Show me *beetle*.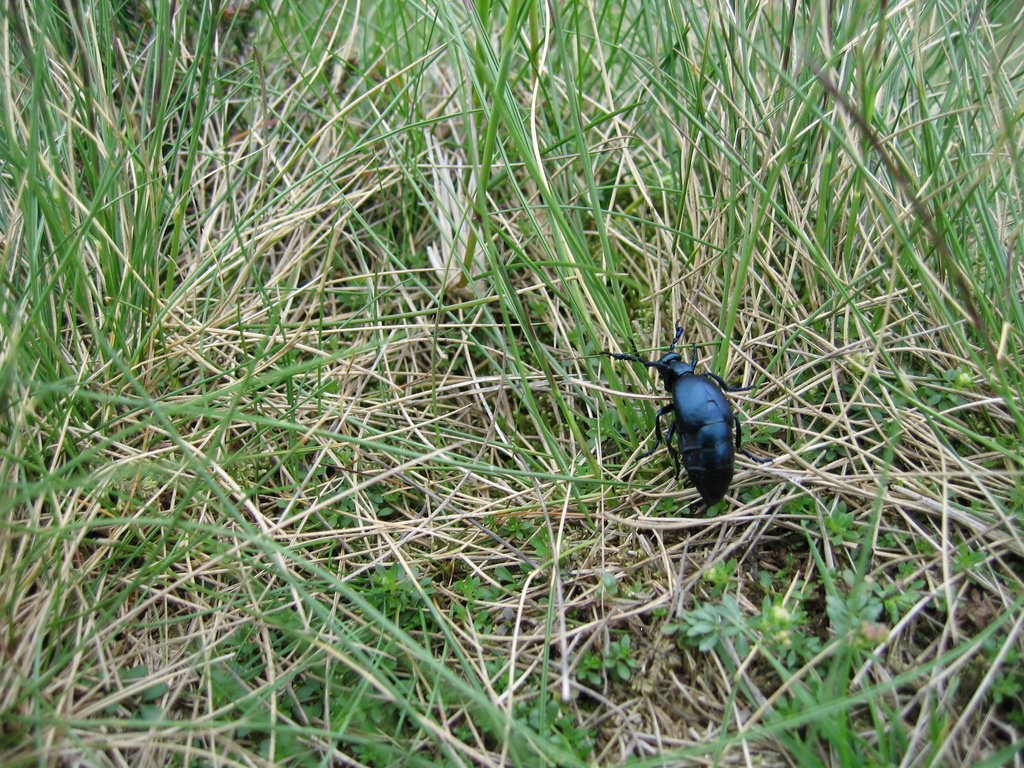
*beetle* is here: left=645, top=331, right=753, bottom=511.
